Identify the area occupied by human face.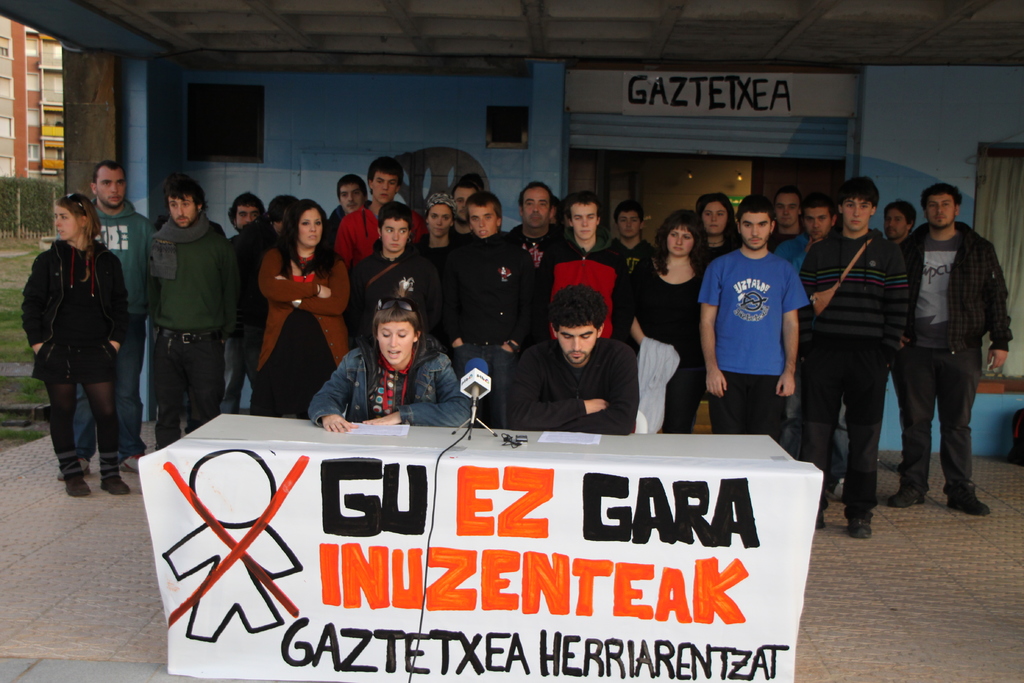
Area: l=522, t=186, r=548, b=225.
